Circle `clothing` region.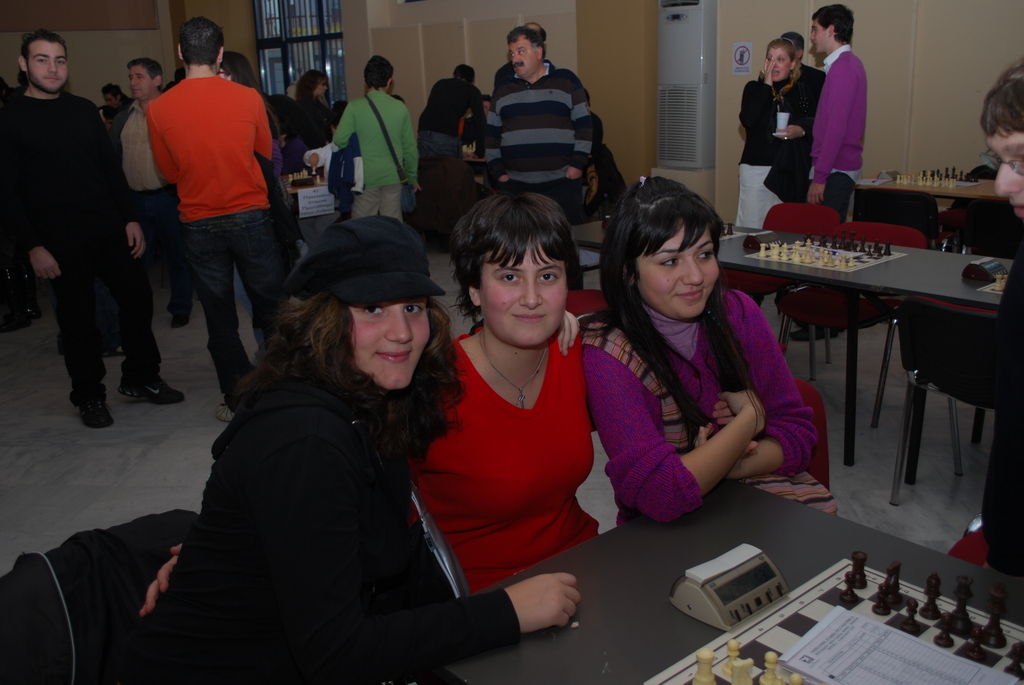
Region: 330 91 405 224.
